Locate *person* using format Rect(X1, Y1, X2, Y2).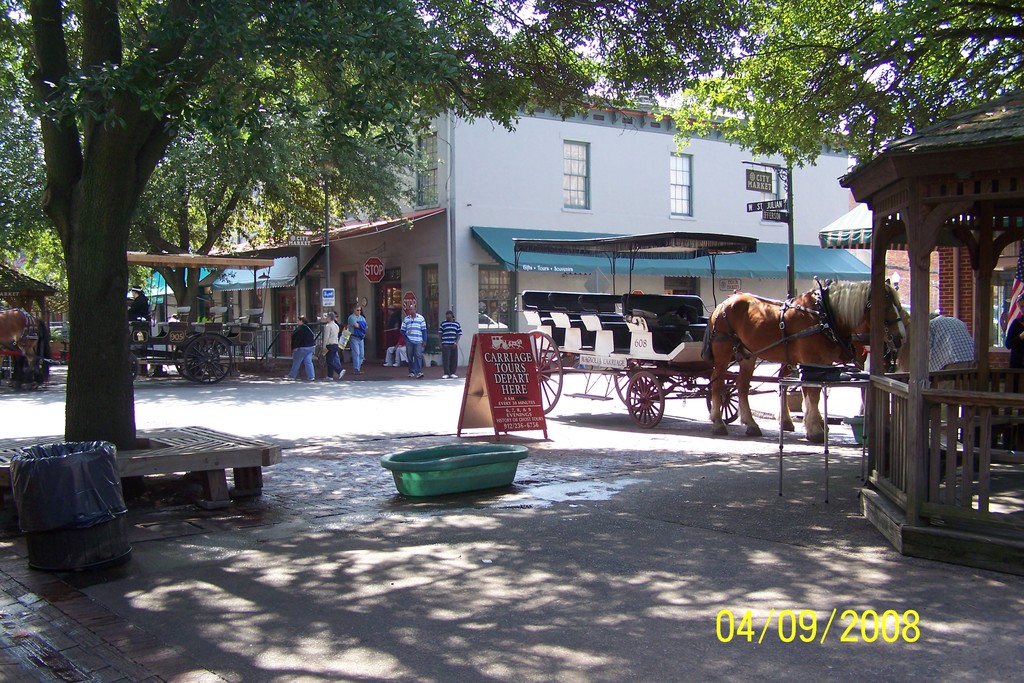
Rect(438, 304, 463, 380).
